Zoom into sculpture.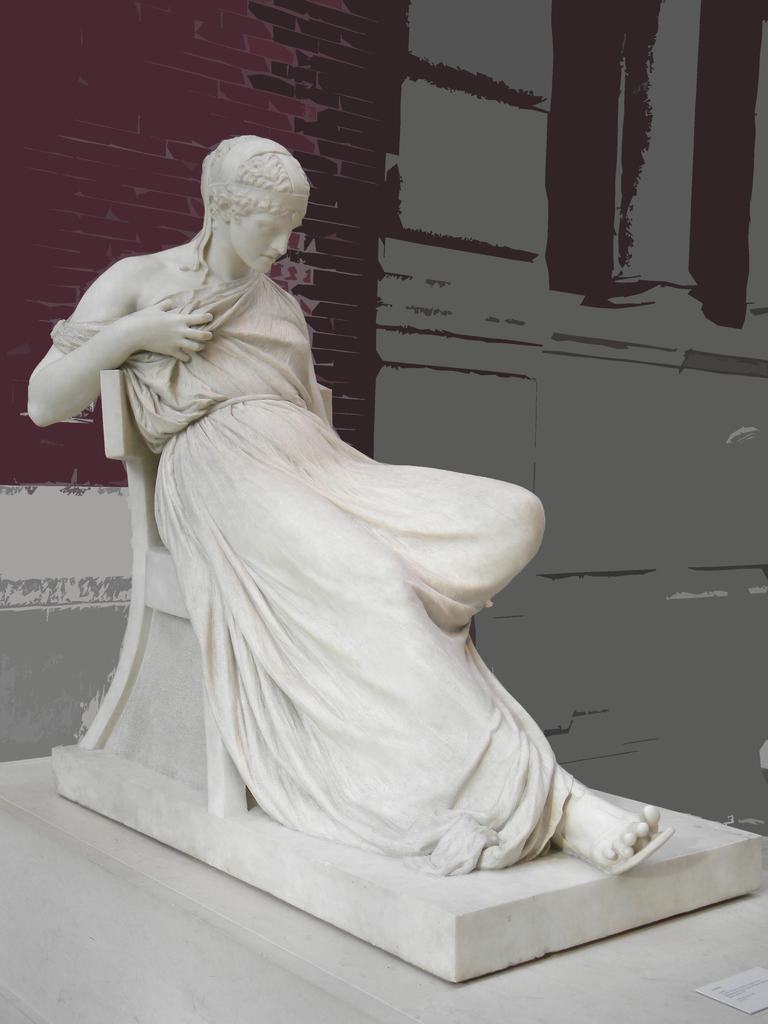
Zoom target: [left=47, top=118, right=699, bottom=941].
